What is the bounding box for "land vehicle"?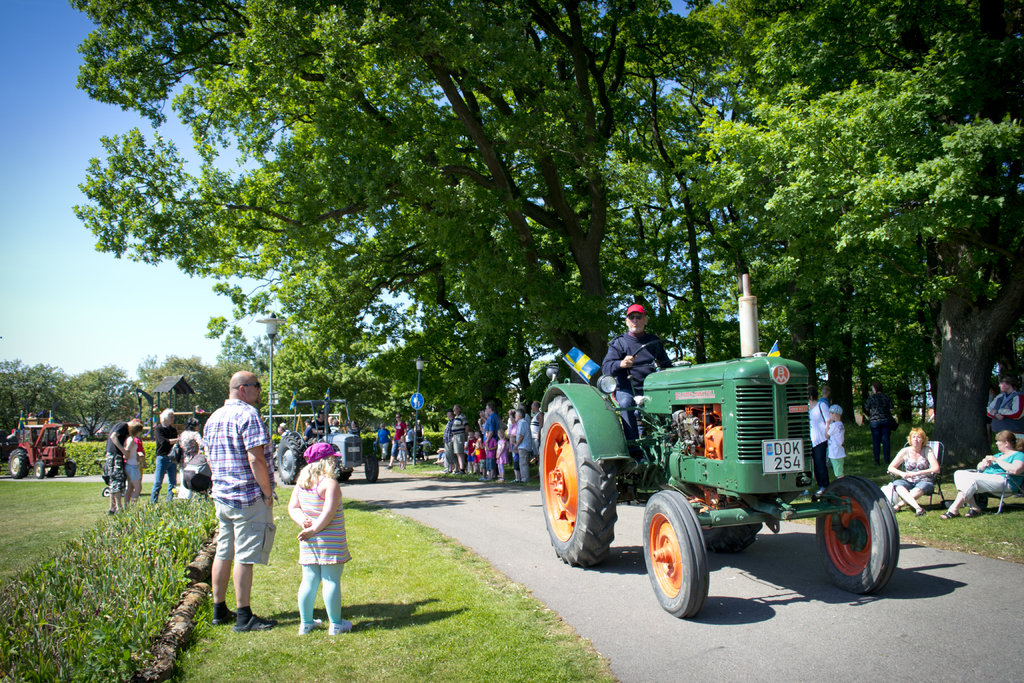
box(7, 421, 74, 481).
